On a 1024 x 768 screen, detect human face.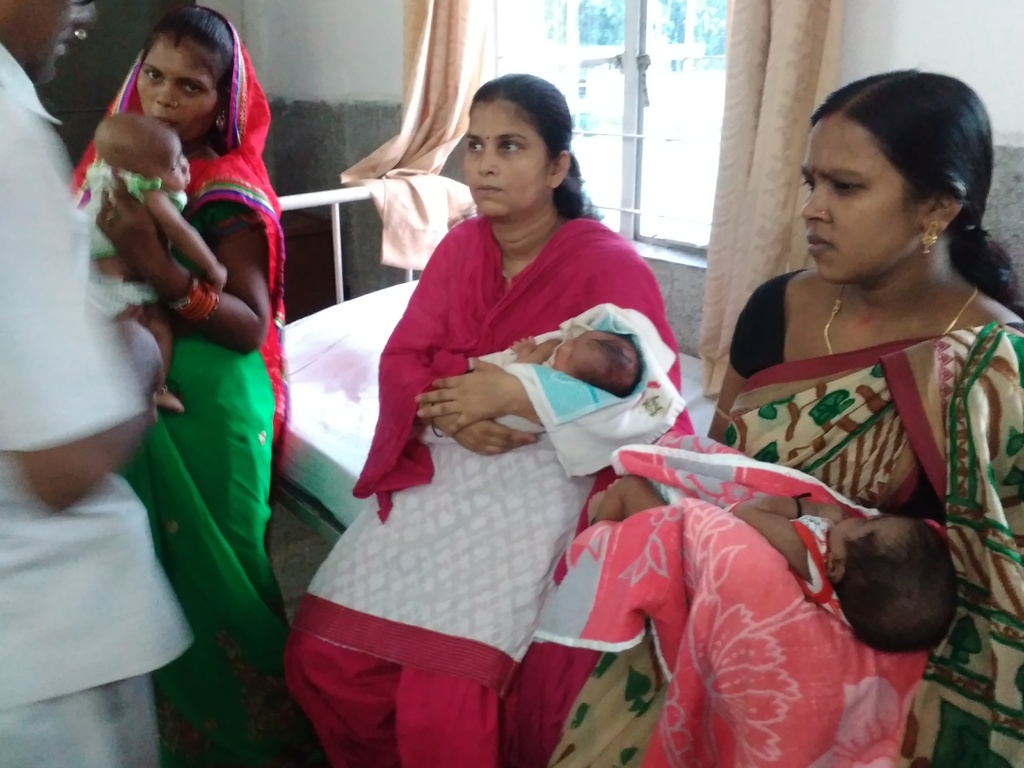
pyautogui.locateOnScreen(134, 41, 219, 144).
